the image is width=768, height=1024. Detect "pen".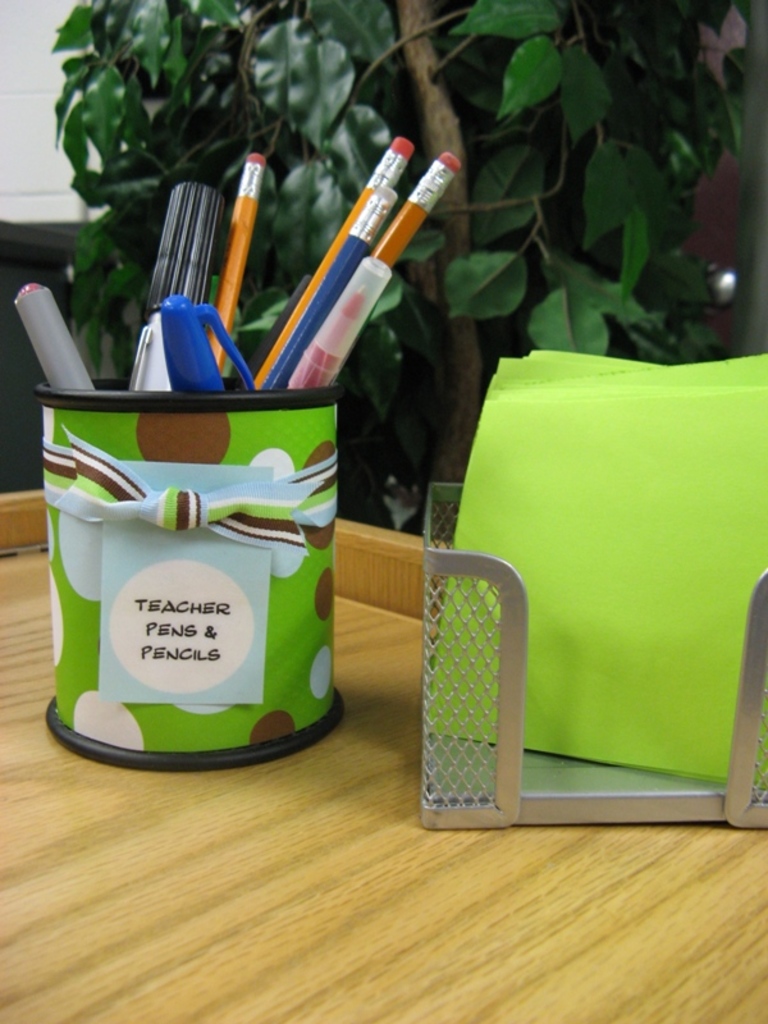
Detection: l=282, t=253, r=401, b=389.
